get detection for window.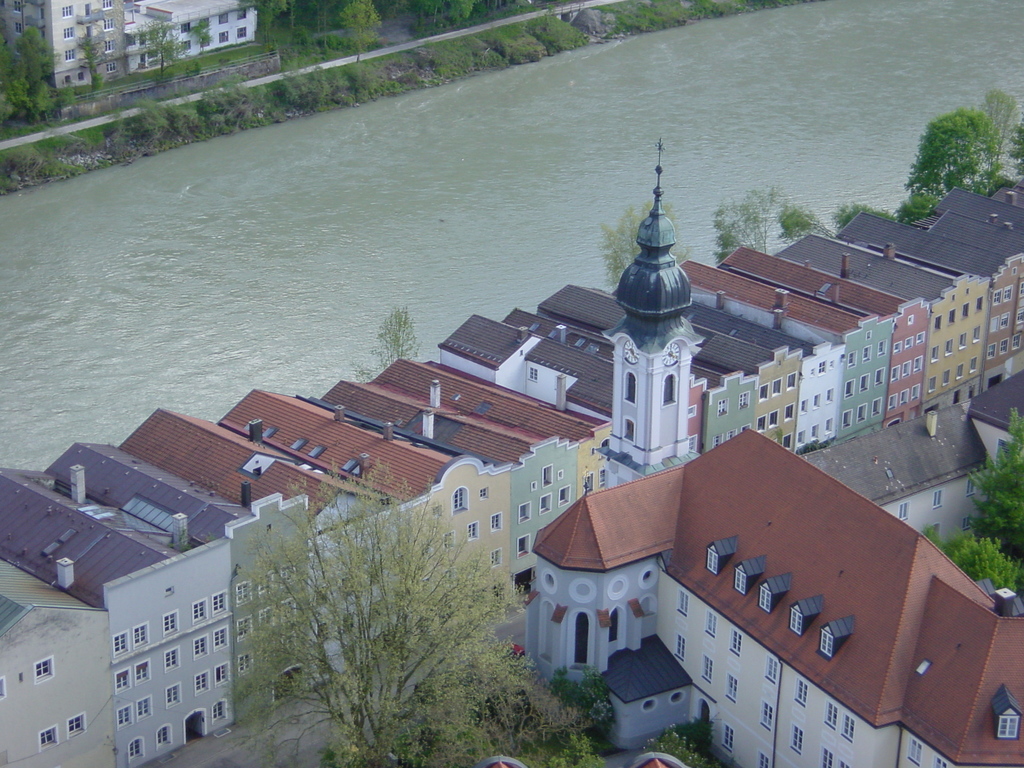
Detection: (212,700,227,726).
